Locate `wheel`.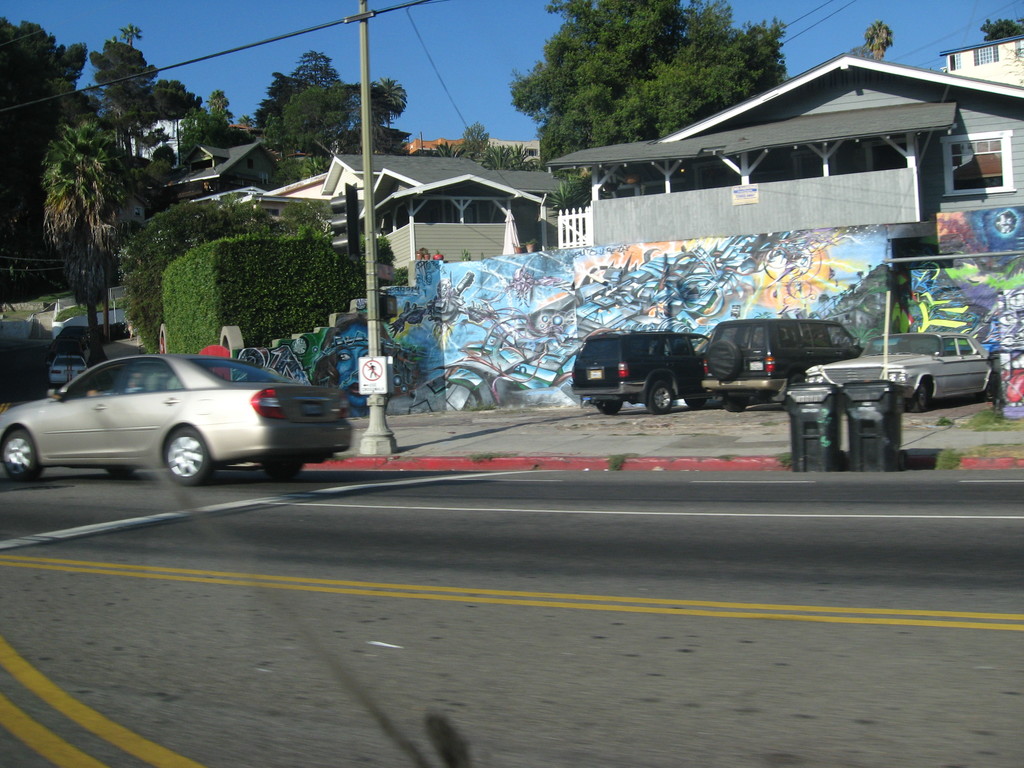
Bounding box: crop(647, 378, 680, 409).
